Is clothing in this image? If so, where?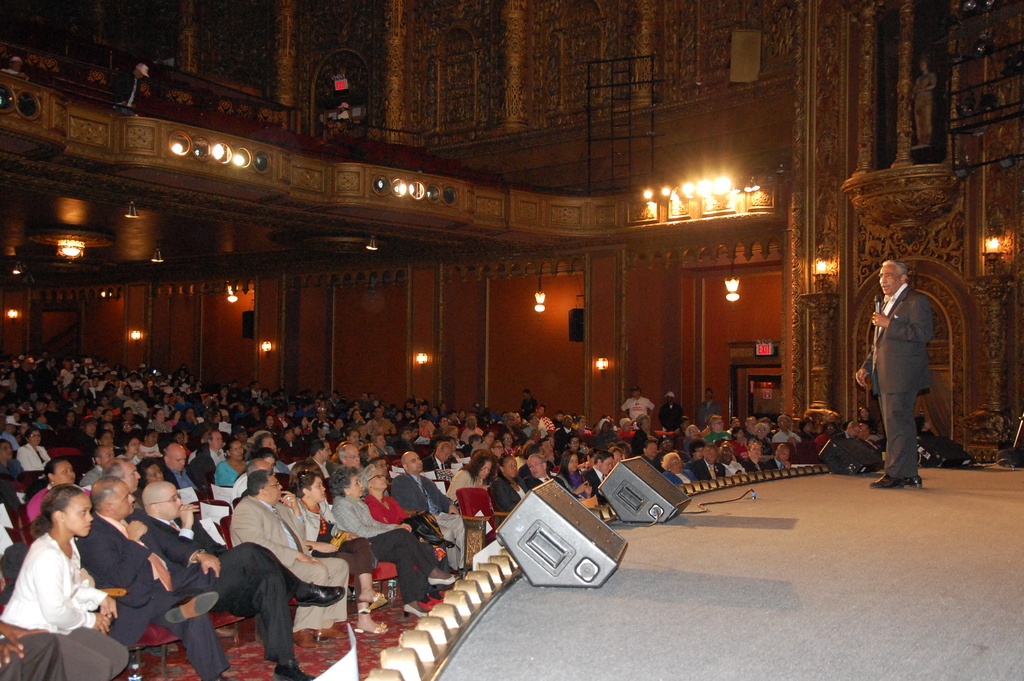
Yes, at <region>292, 496, 380, 586</region>.
